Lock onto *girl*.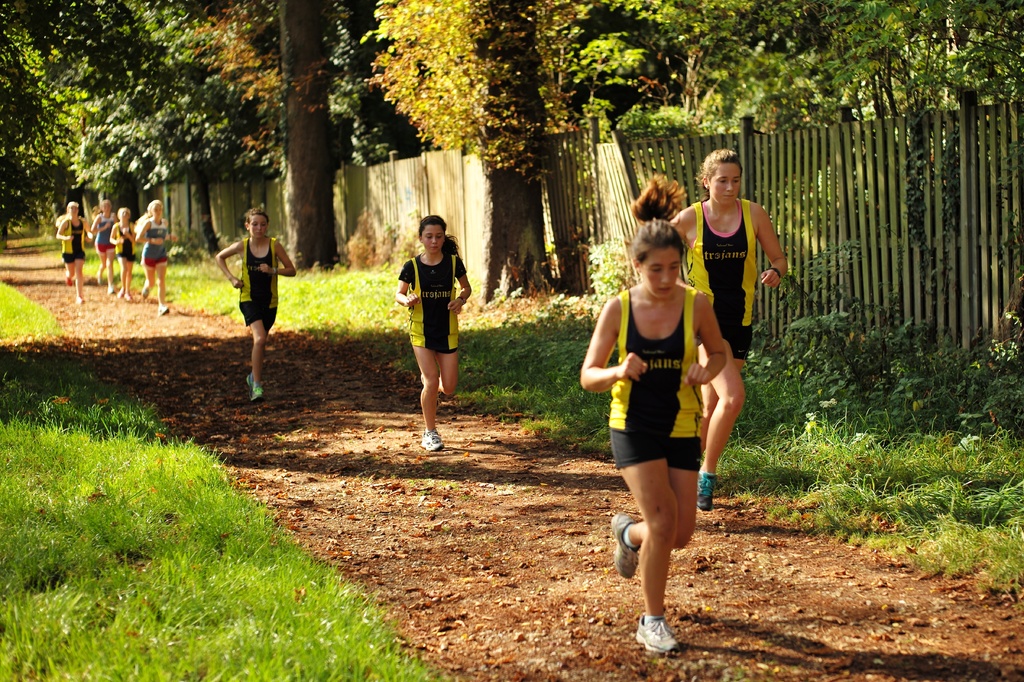
Locked: (left=109, top=205, right=139, bottom=292).
